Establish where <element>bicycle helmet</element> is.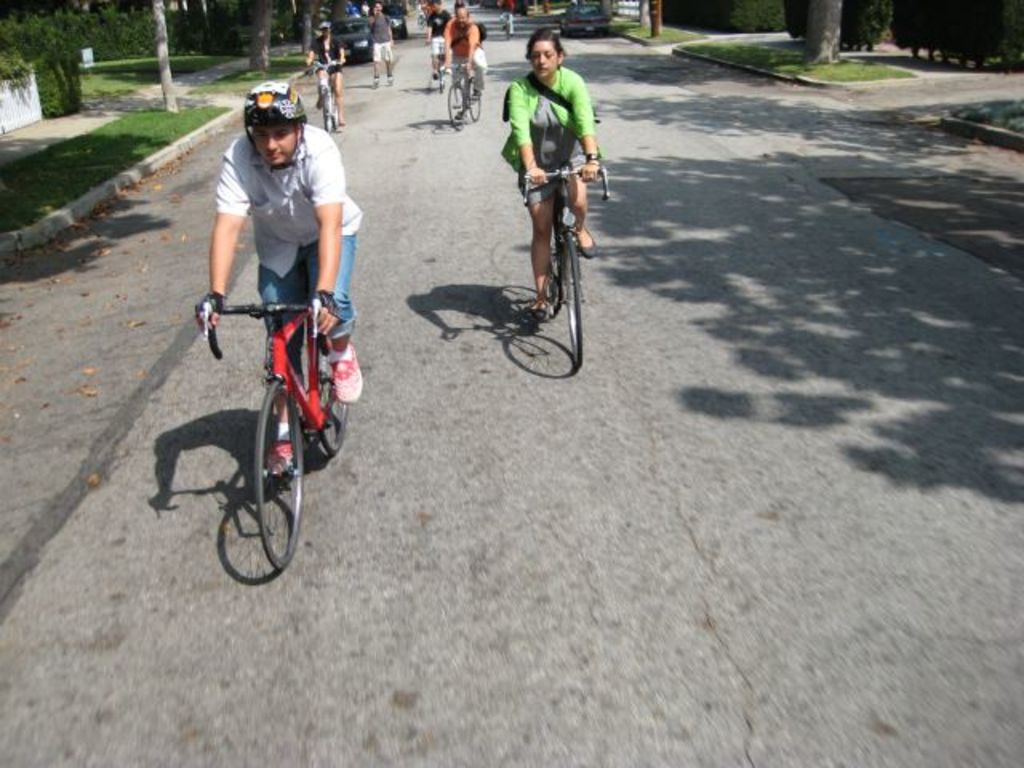
Established at bbox=(245, 80, 307, 126).
